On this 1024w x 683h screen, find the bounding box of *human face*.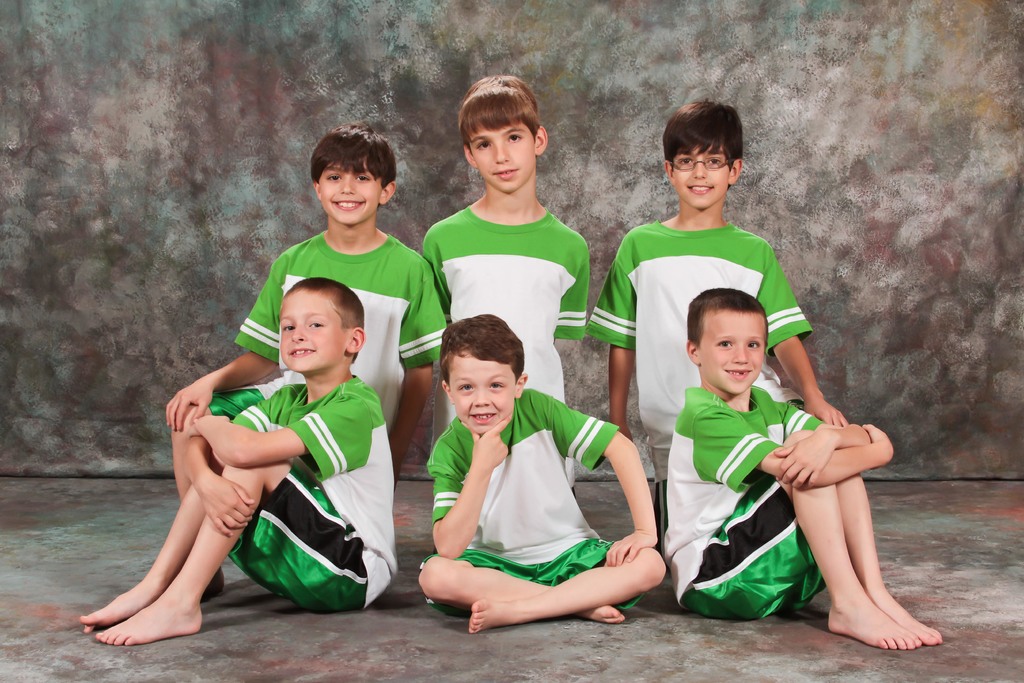
Bounding box: (left=696, top=310, right=762, bottom=391).
